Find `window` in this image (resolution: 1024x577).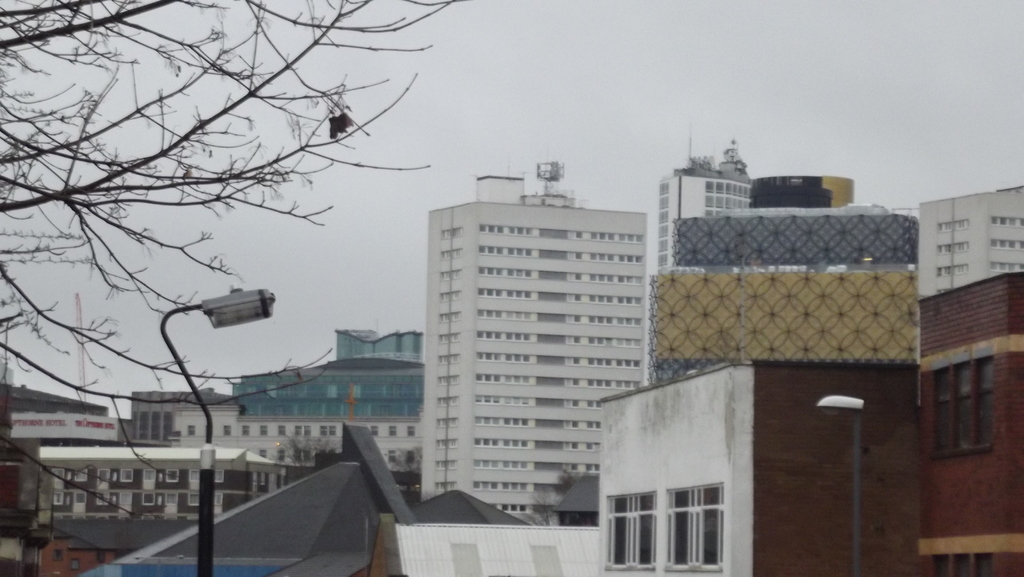
387, 425, 399, 435.
